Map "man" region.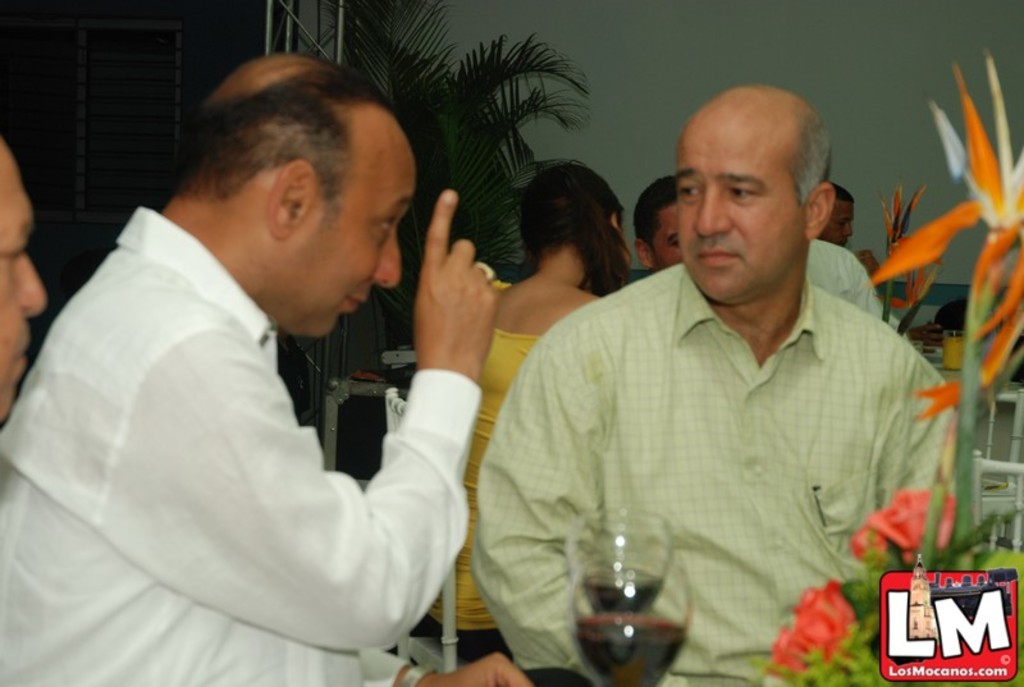
Mapped to [left=818, top=180, right=897, bottom=283].
